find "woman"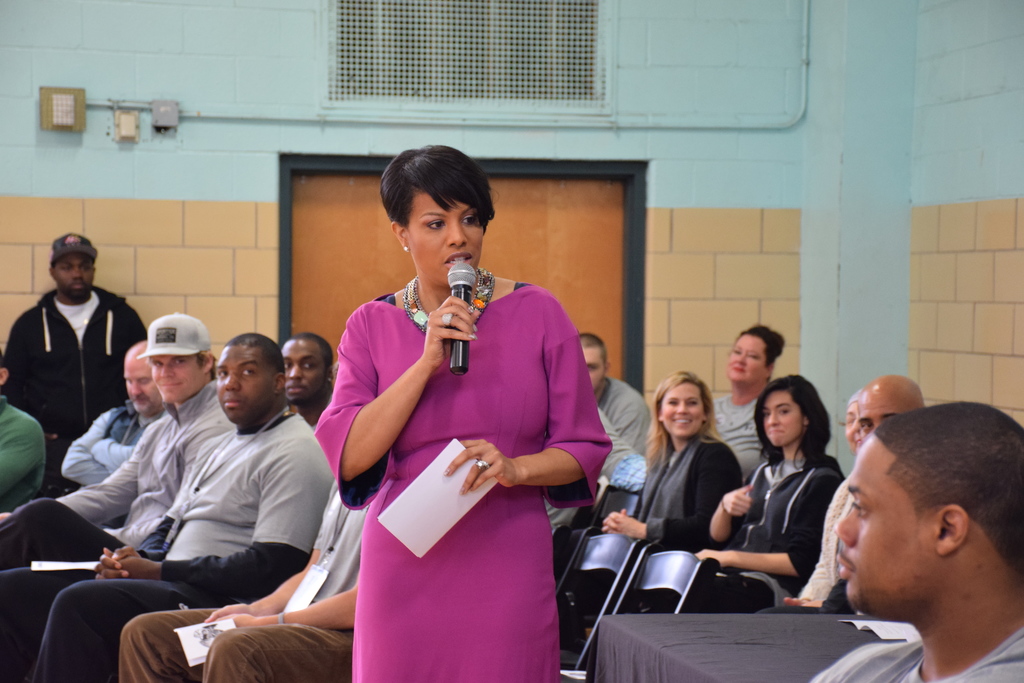
rect(705, 377, 840, 620)
